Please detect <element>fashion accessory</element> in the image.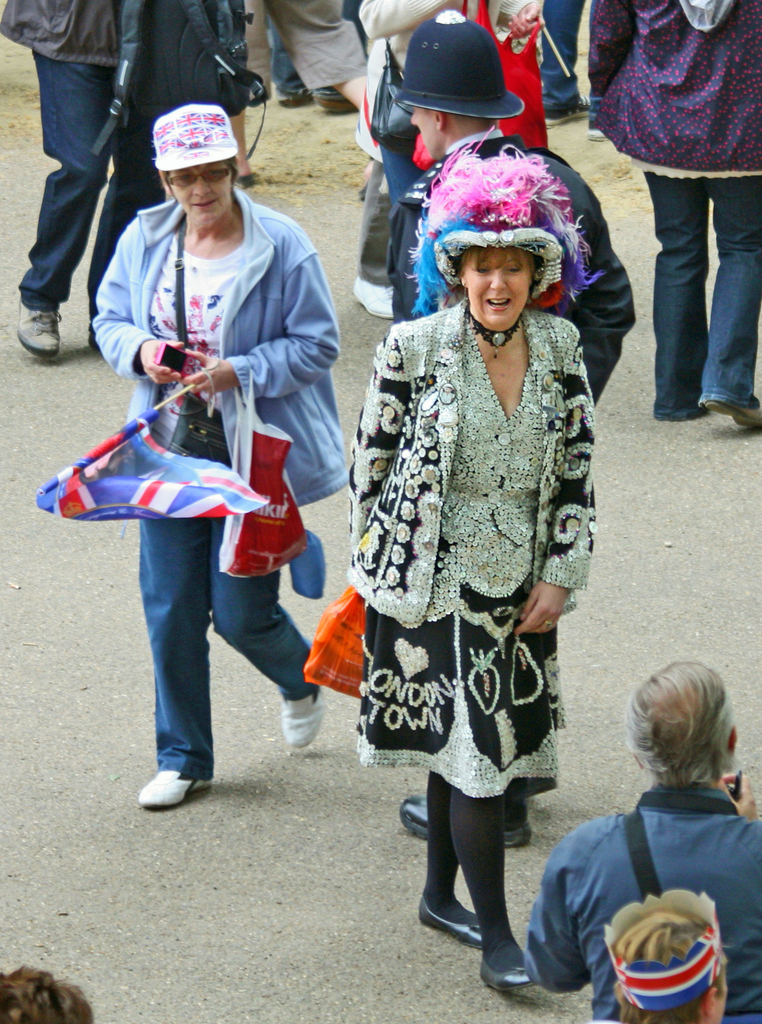
[396,6,524,122].
